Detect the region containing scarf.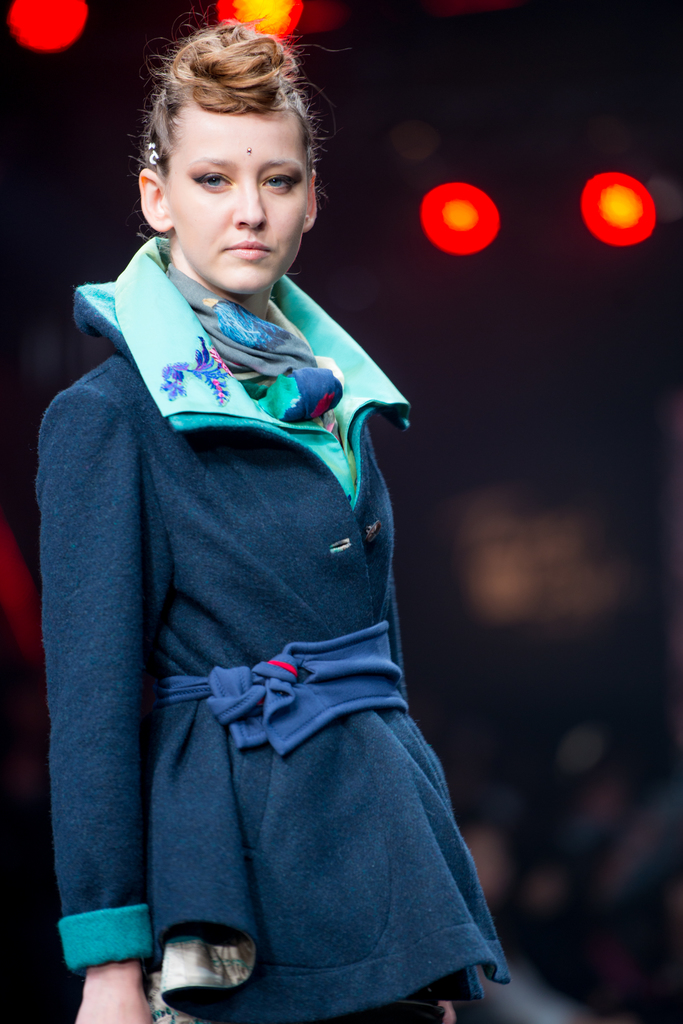
163/257/345/429.
